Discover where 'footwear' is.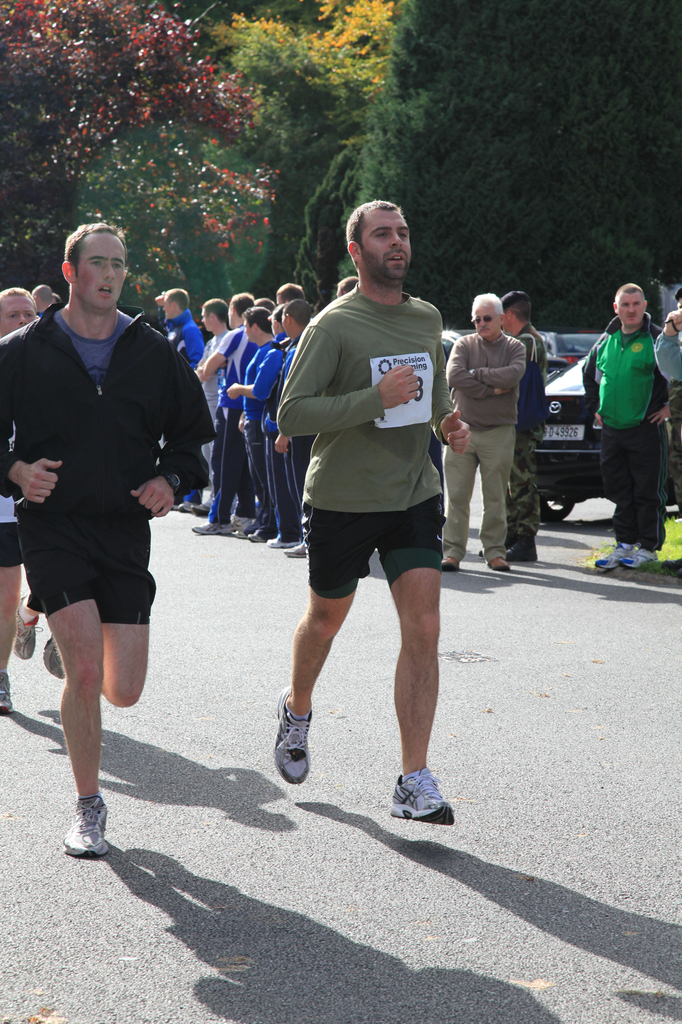
Discovered at Rect(60, 795, 111, 858).
